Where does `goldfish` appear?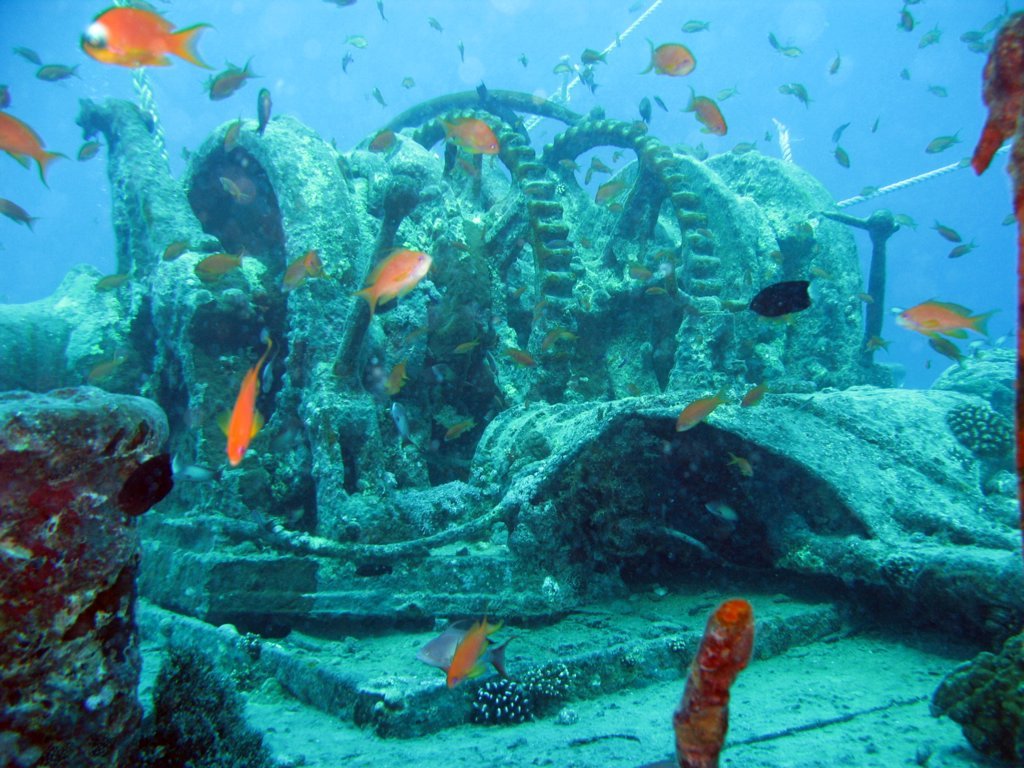
Appears at box=[432, 16, 444, 33].
